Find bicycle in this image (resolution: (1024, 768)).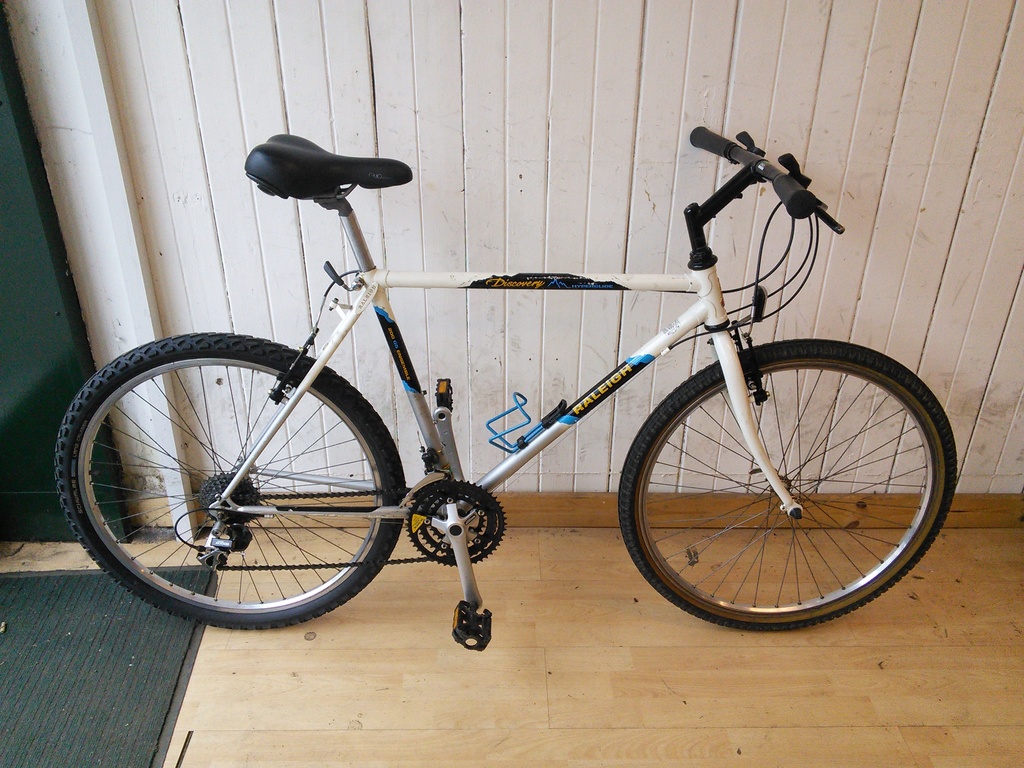
x1=49, y1=129, x2=959, y2=632.
